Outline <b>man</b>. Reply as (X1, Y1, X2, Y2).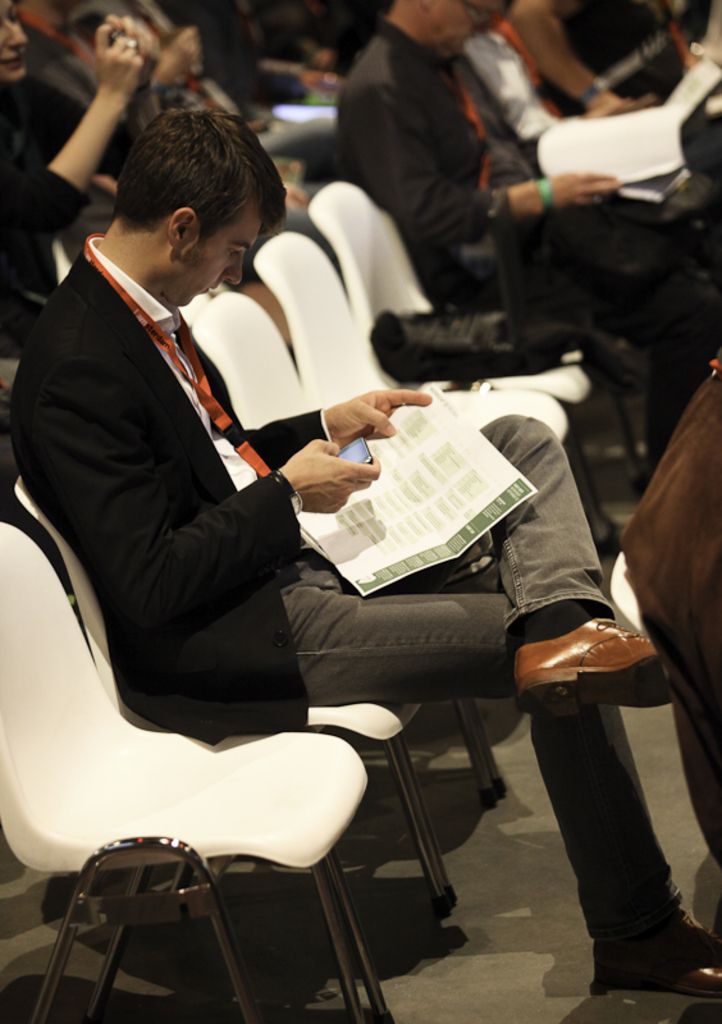
(0, 0, 150, 270).
